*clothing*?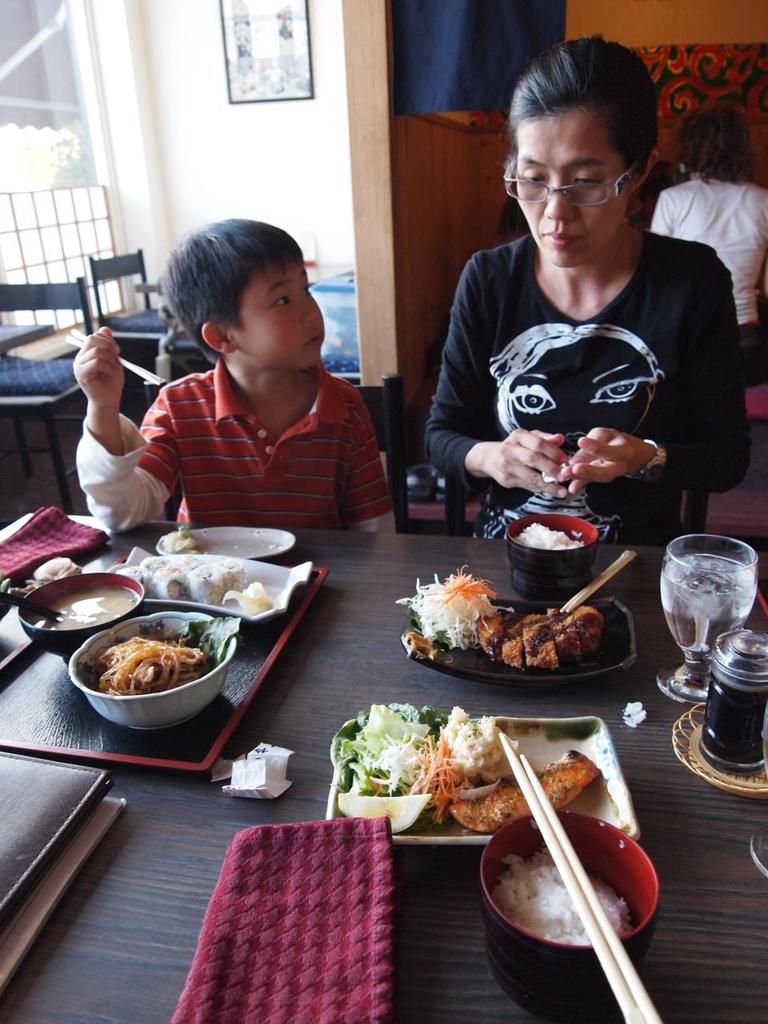
[725, 318, 767, 385]
